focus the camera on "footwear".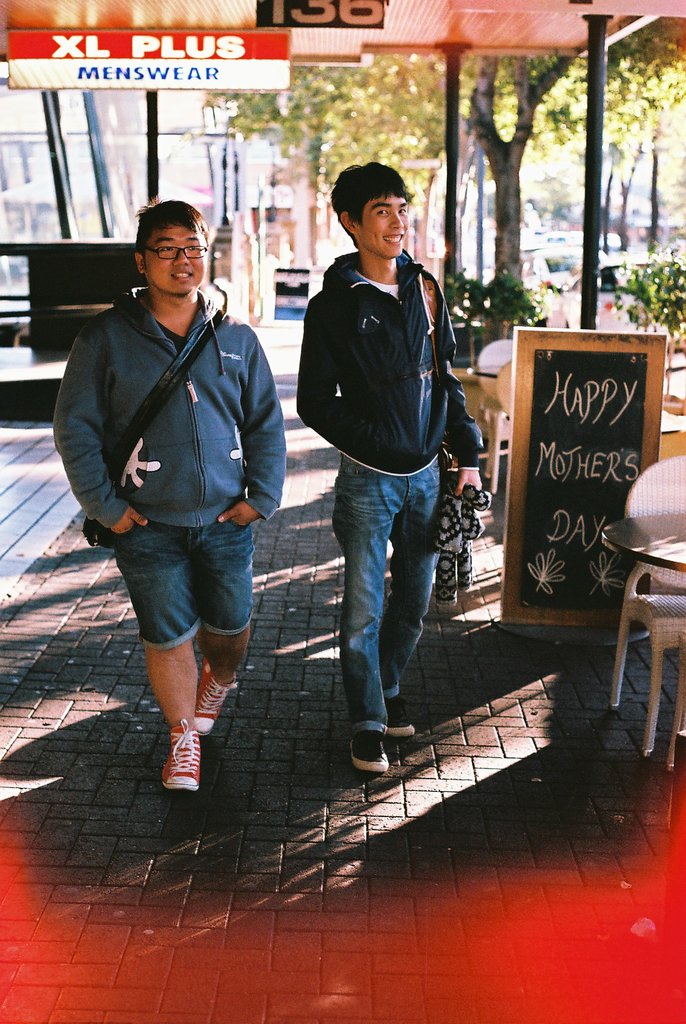
Focus region: <region>138, 709, 218, 812</region>.
